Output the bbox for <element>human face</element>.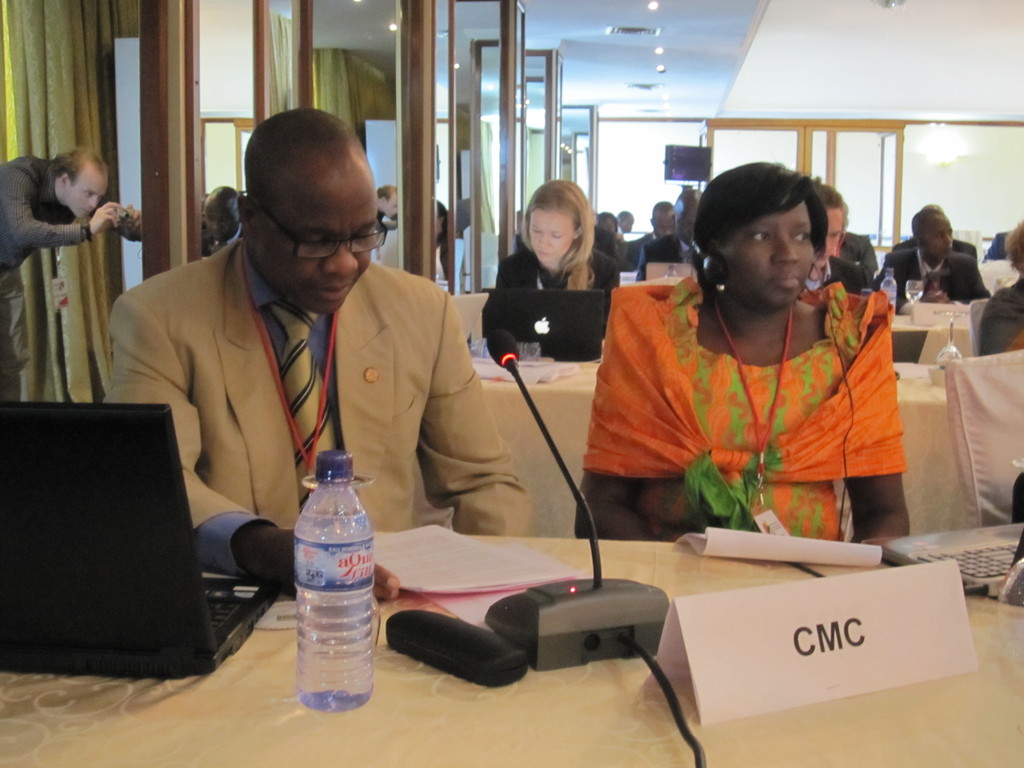
{"left": 529, "top": 209, "right": 572, "bottom": 264}.
